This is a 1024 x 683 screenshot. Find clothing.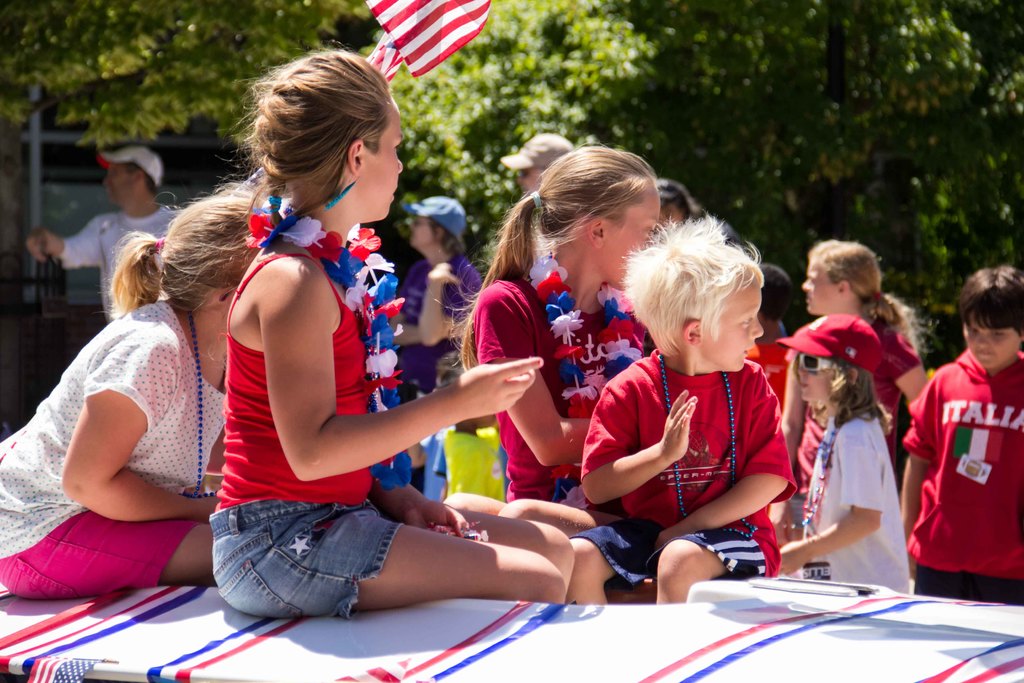
Bounding box: select_region(569, 352, 797, 573).
